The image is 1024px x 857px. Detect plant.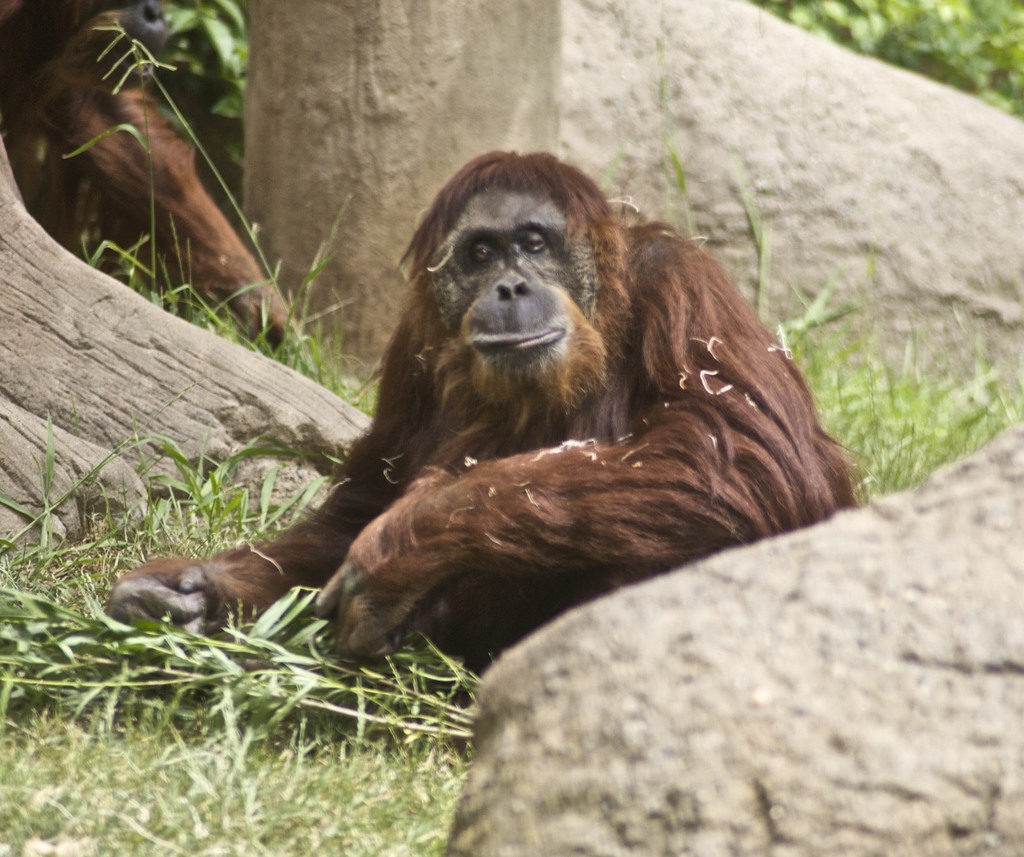
Detection: [121,0,252,228].
